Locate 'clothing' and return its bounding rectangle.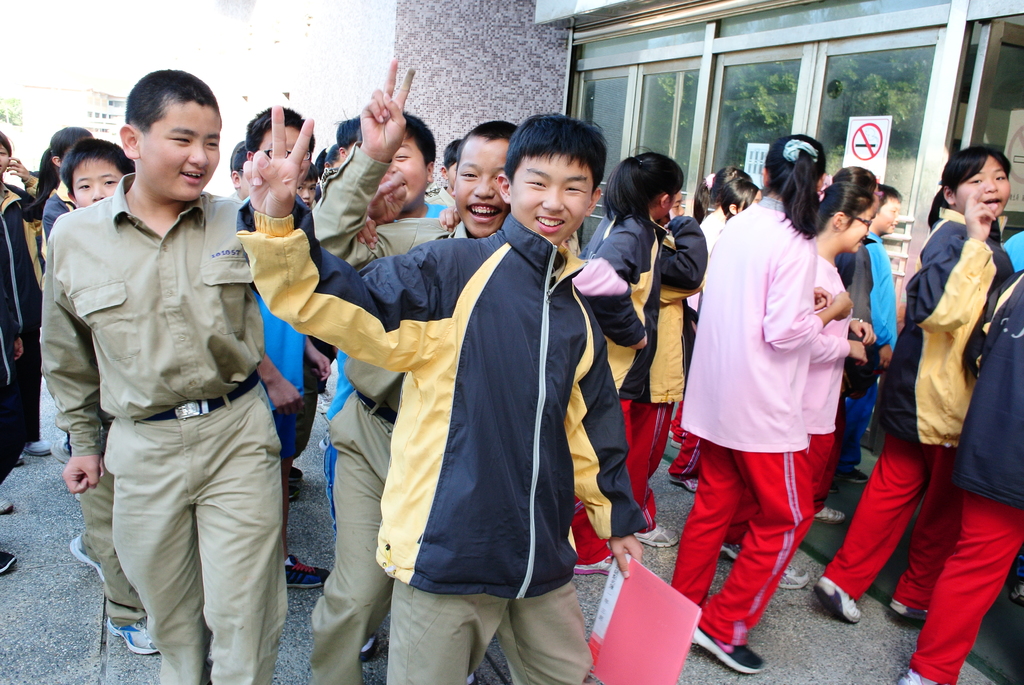
665:187:820:653.
